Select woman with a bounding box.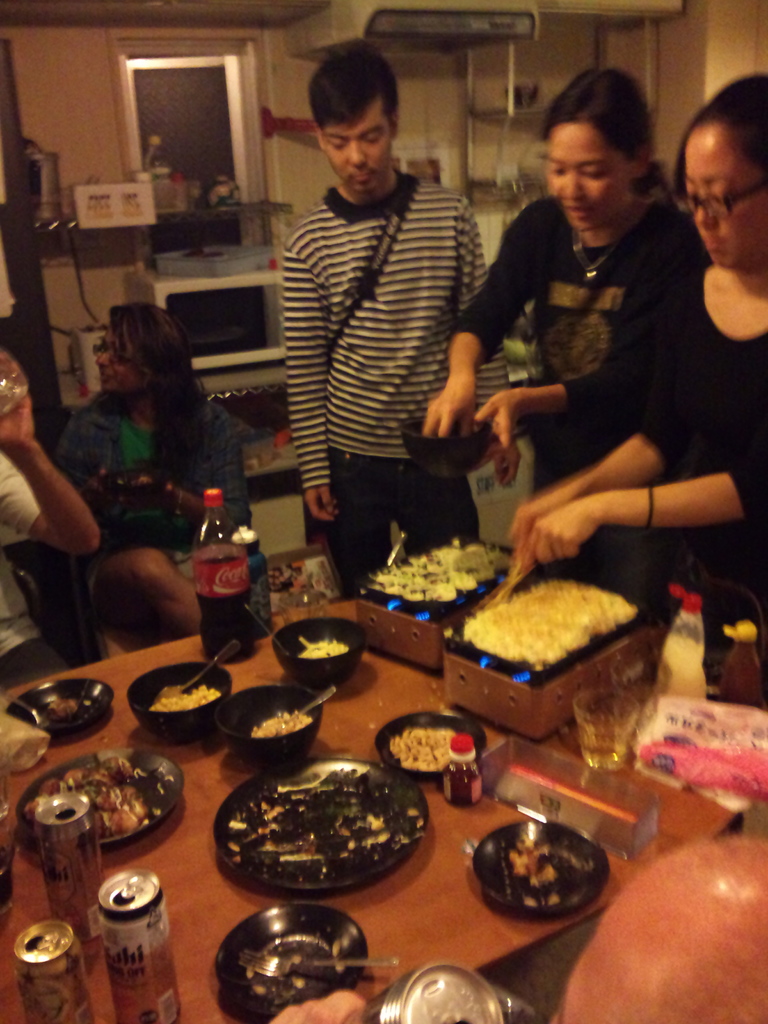
<bbox>527, 67, 767, 644</bbox>.
